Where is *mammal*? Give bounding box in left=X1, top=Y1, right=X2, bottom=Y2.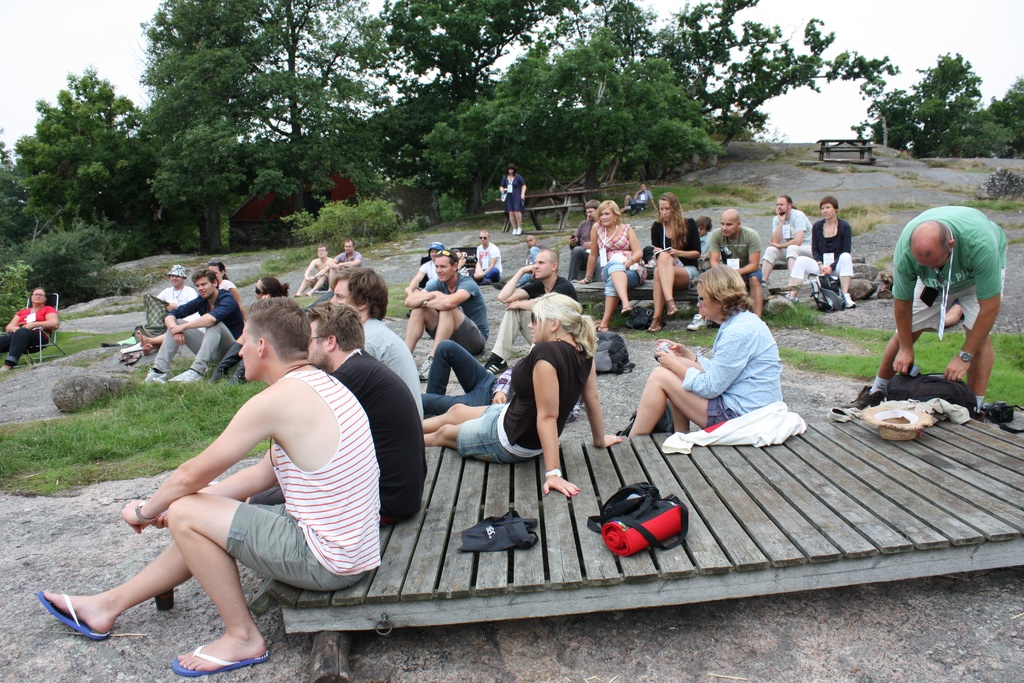
left=138, top=267, right=244, bottom=387.
